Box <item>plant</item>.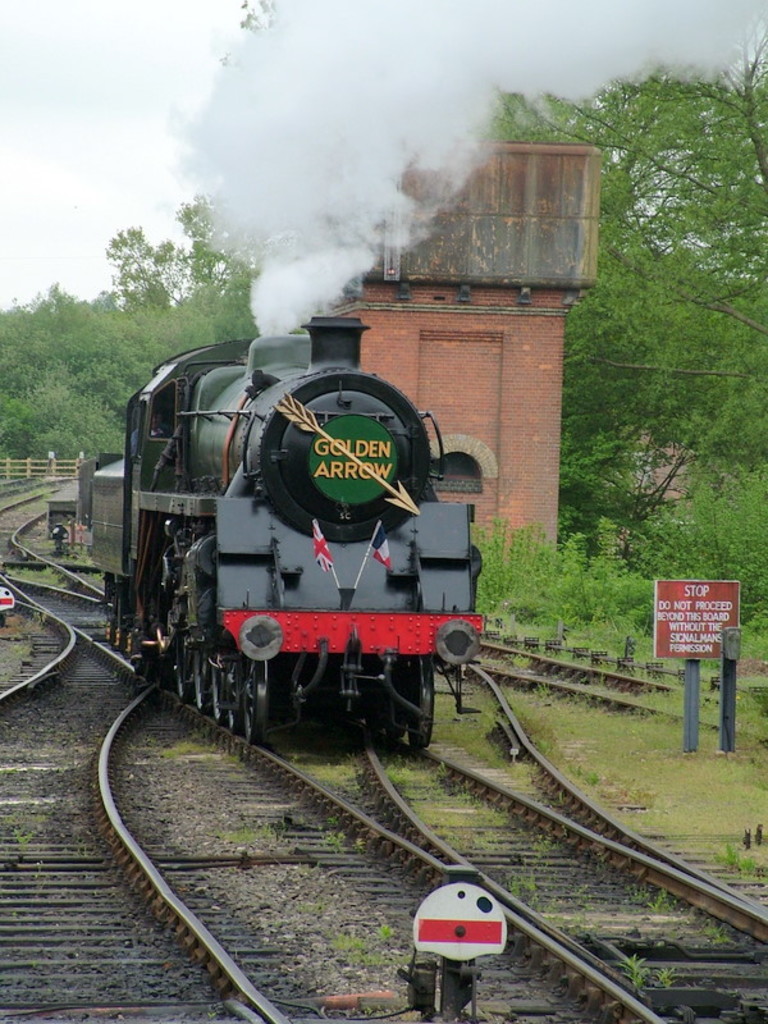
bbox=(713, 923, 726, 945).
